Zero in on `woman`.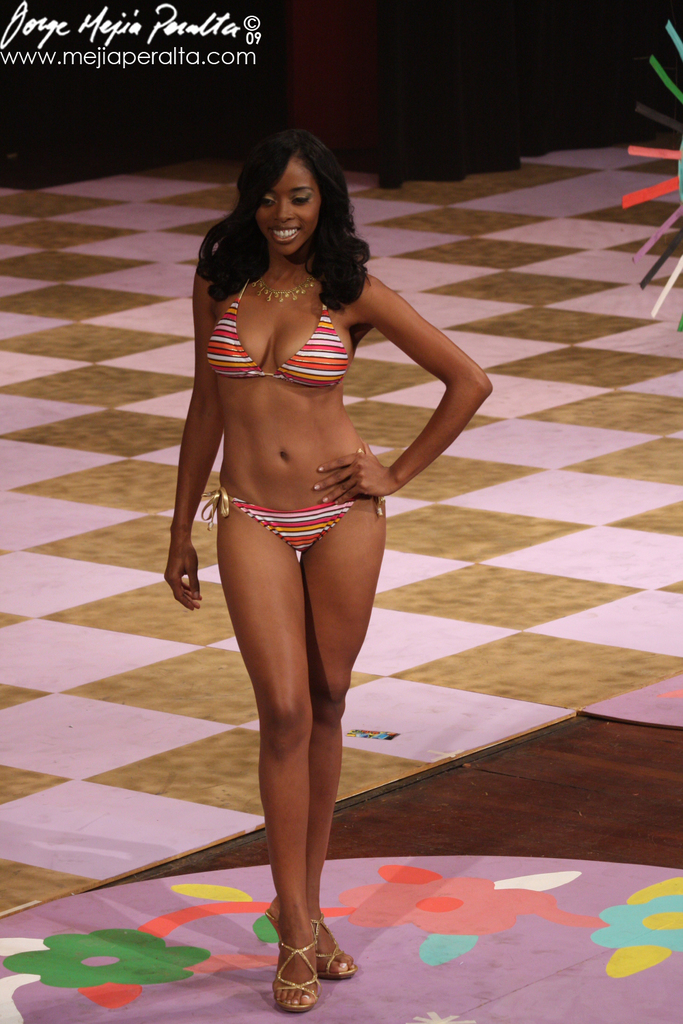
Zeroed in: rect(159, 128, 493, 1010).
